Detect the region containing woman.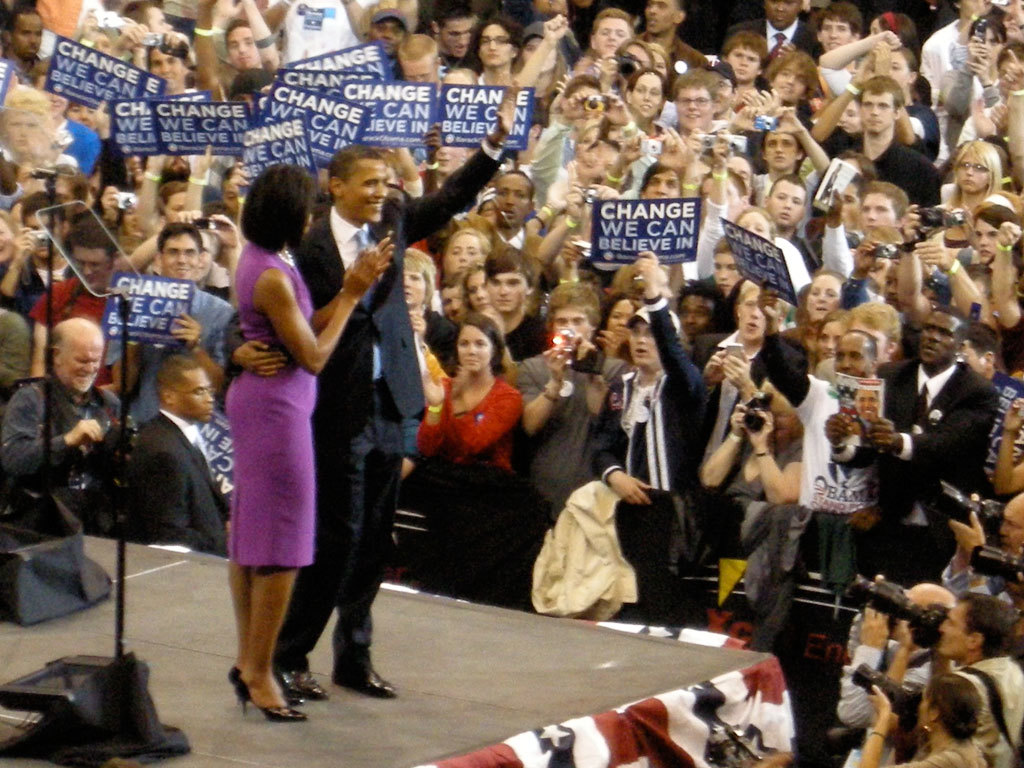
region(460, 265, 493, 322).
